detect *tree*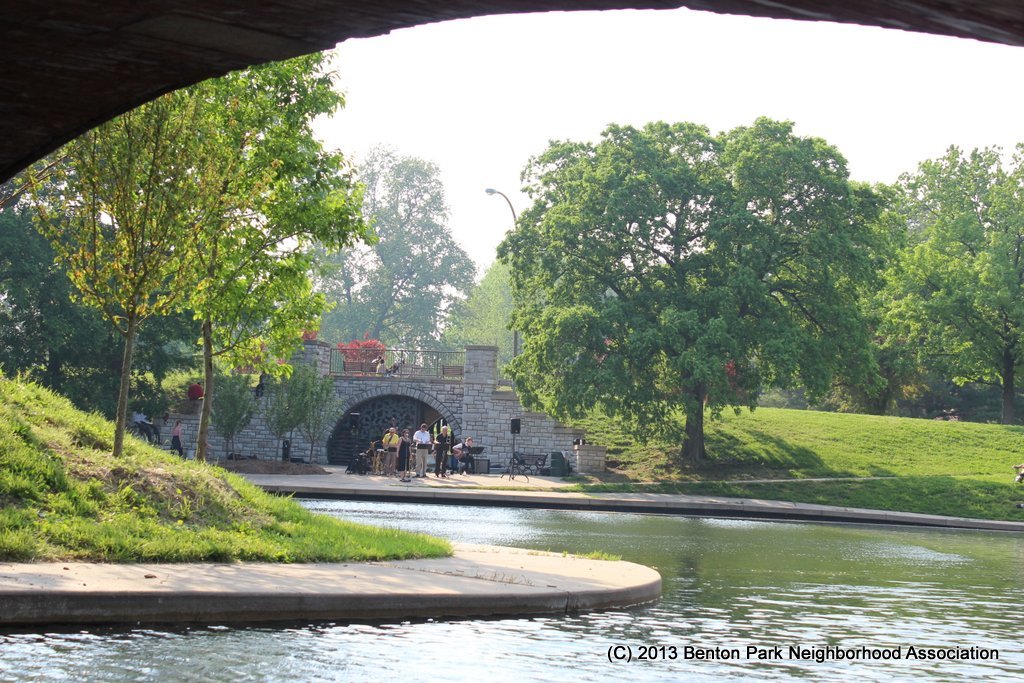
region(499, 118, 900, 486)
